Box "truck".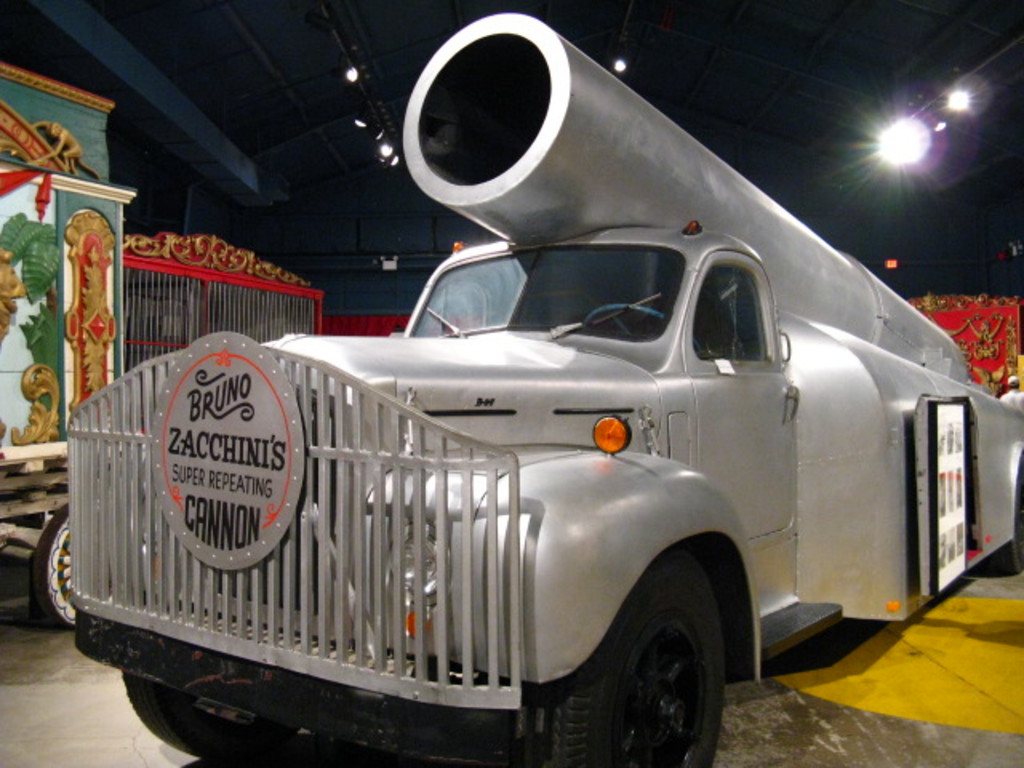
region(29, 32, 1000, 767).
